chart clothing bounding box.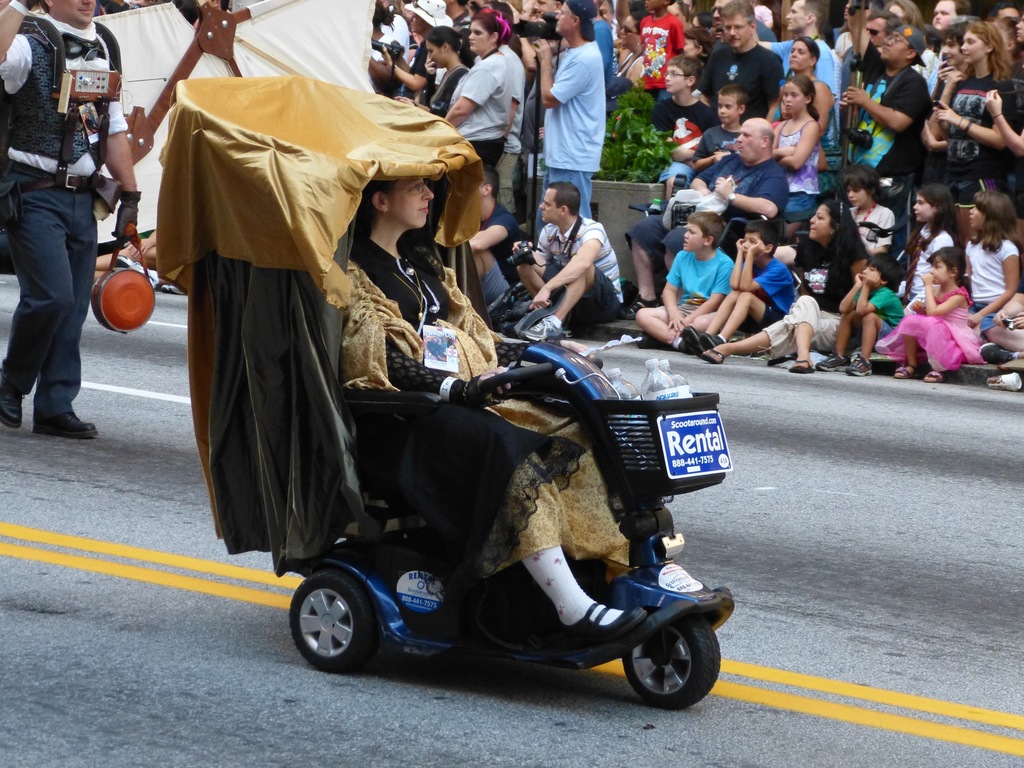
Charted: Rect(759, 235, 849, 354).
